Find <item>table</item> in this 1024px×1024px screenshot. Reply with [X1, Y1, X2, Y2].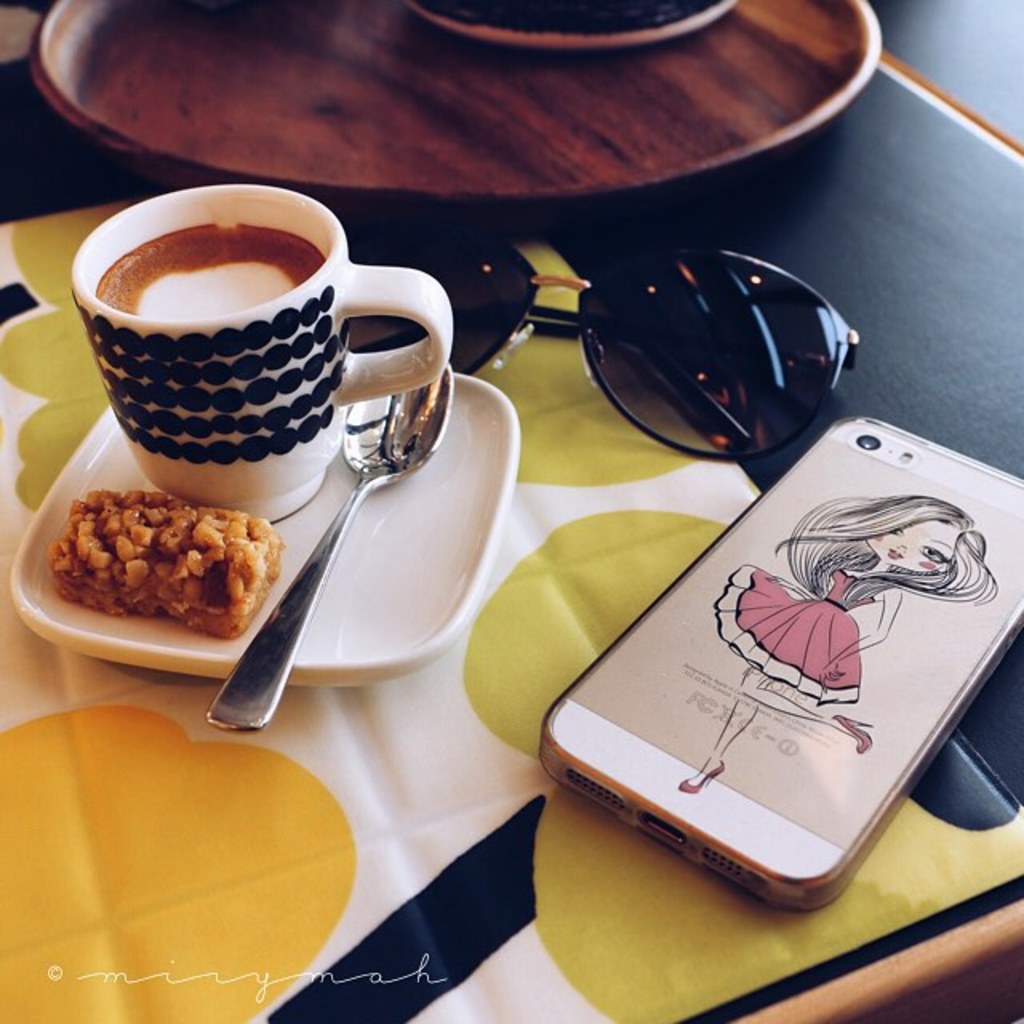
[0, 0, 1022, 1022].
